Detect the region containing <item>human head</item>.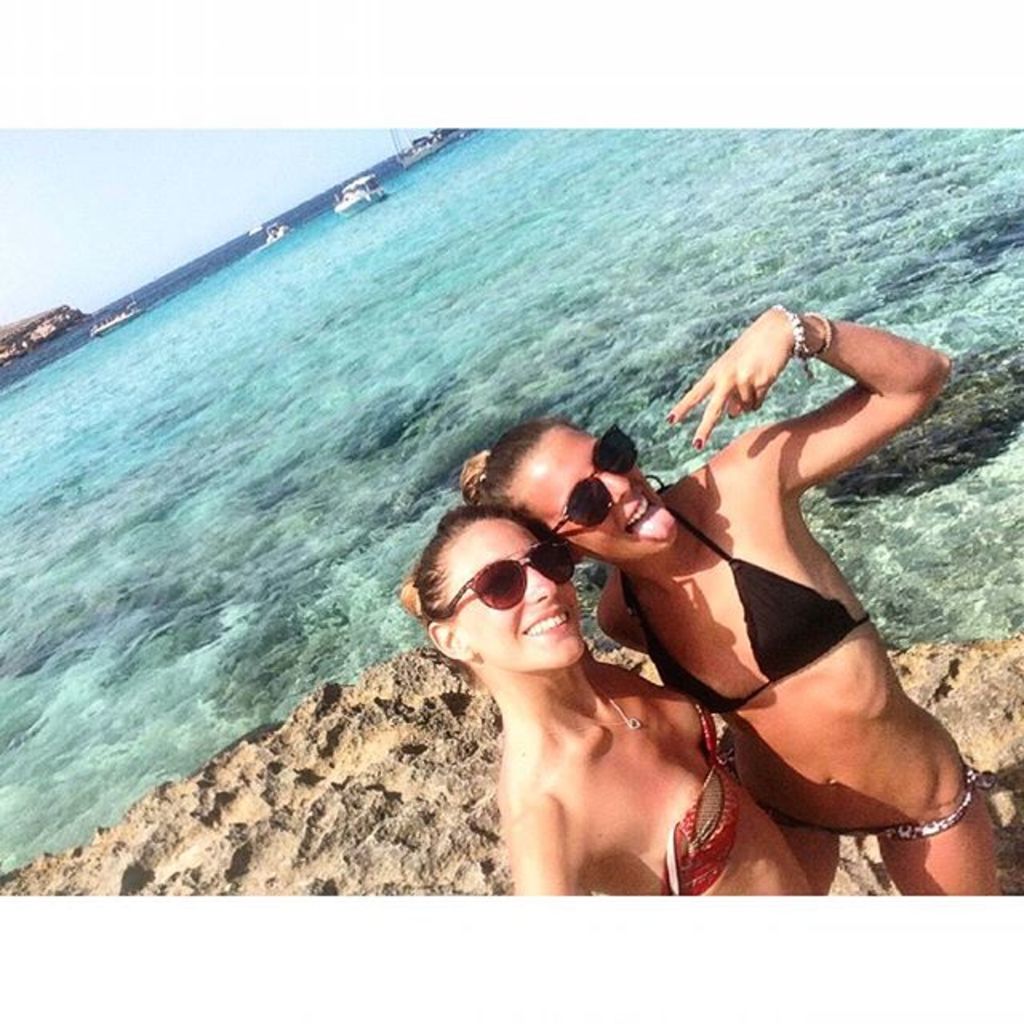
398, 501, 589, 666.
